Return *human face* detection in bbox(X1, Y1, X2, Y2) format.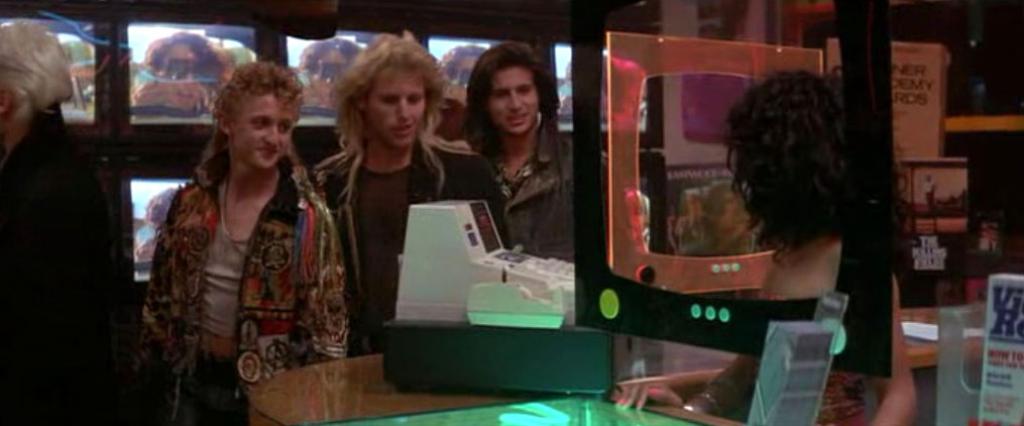
bbox(490, 69, 537, 135).
